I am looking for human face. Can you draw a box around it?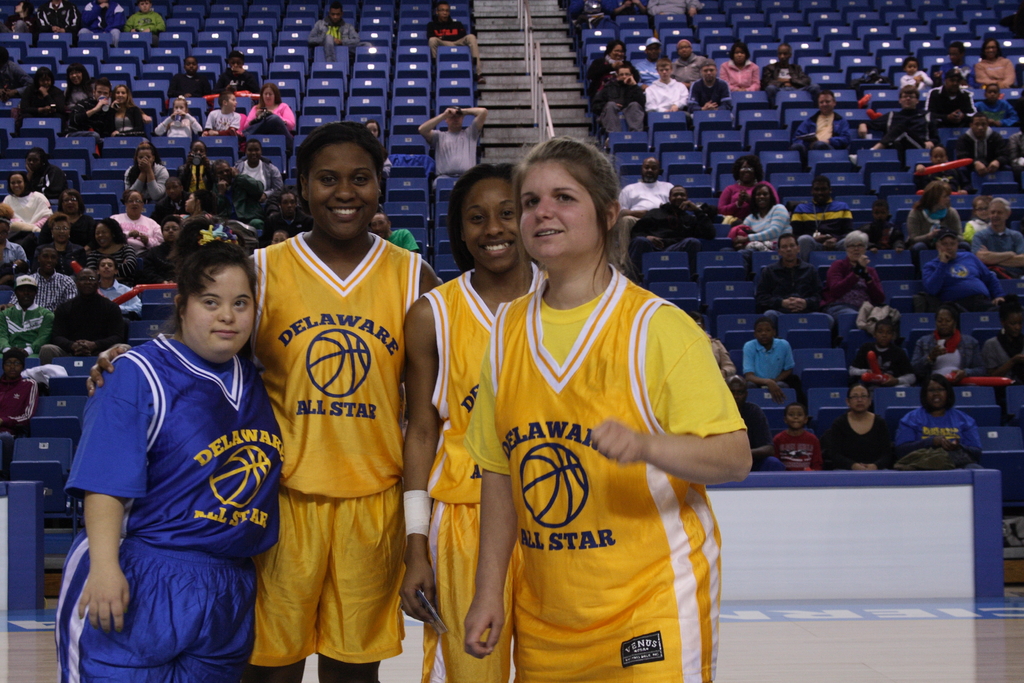
Sure, the bounding box is 227,94,238,111.
